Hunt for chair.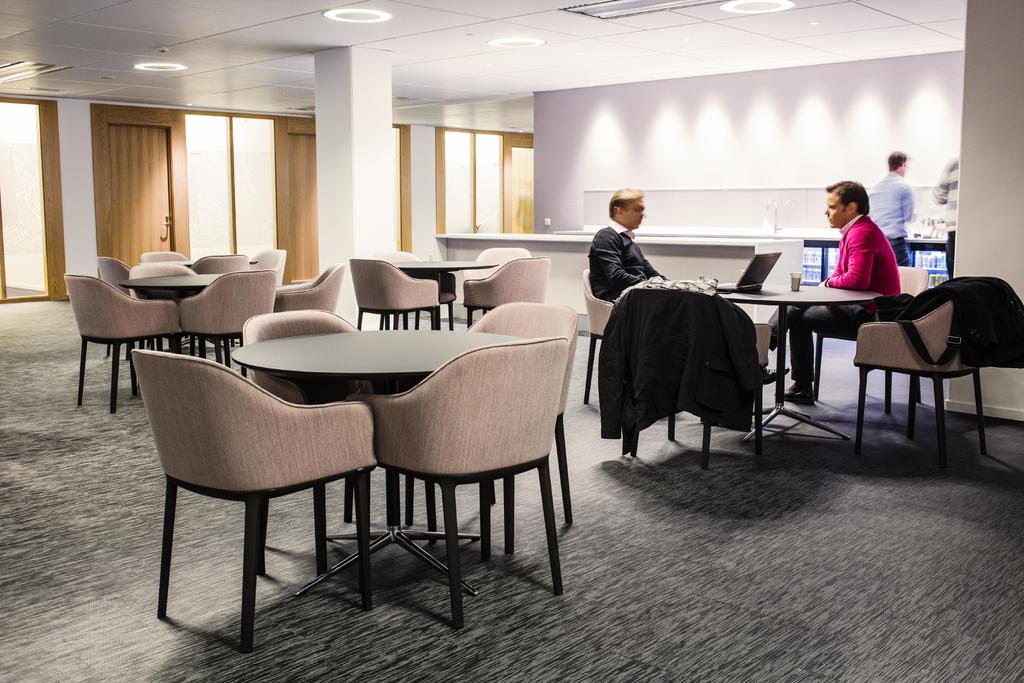
Hunted down at locate(581, 256, 634, 416).
